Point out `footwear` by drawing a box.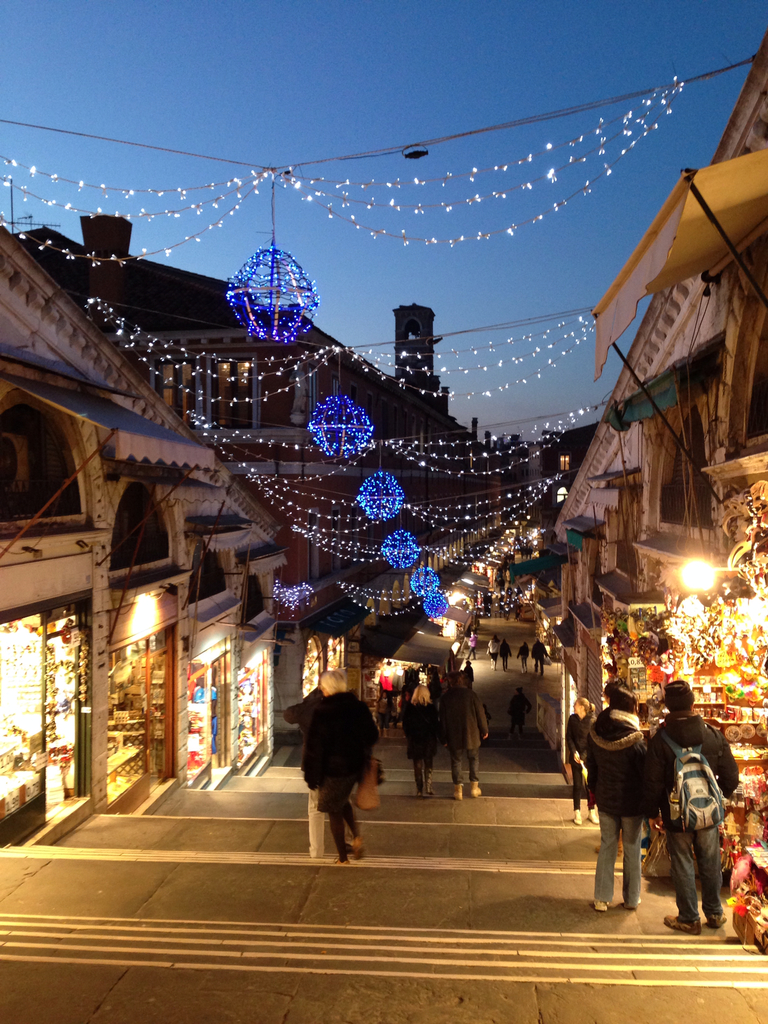
335/858/349/863.
